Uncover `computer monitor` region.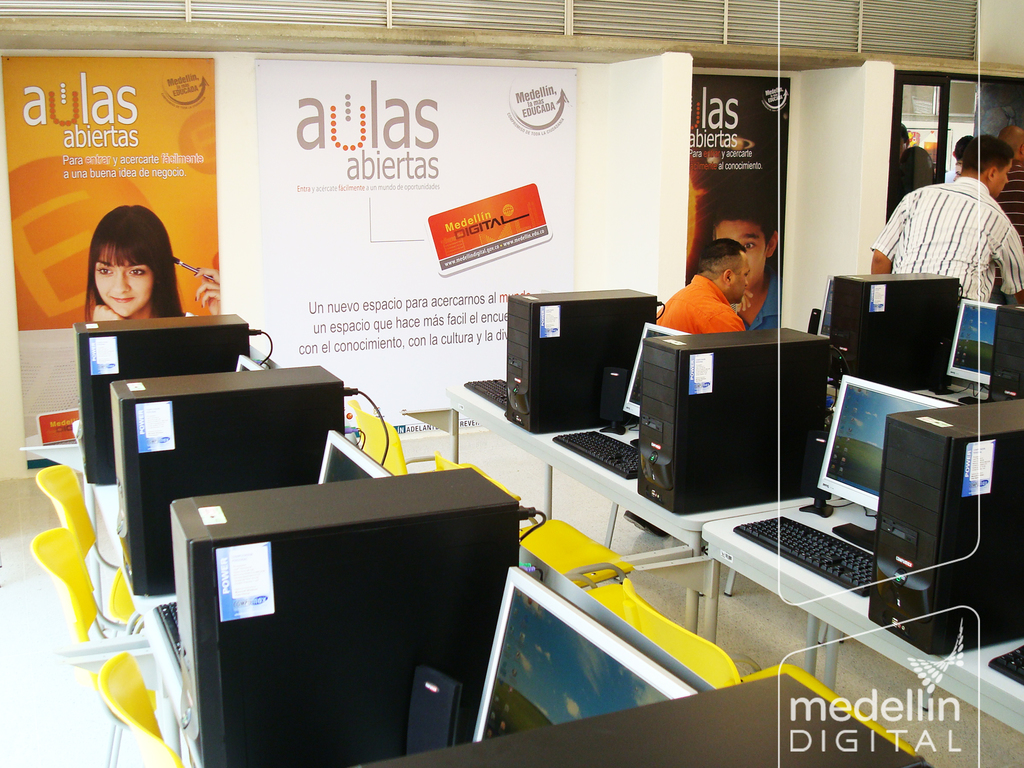
Uncovered: [x1=815, y1=377, x2=956, y2=547].
